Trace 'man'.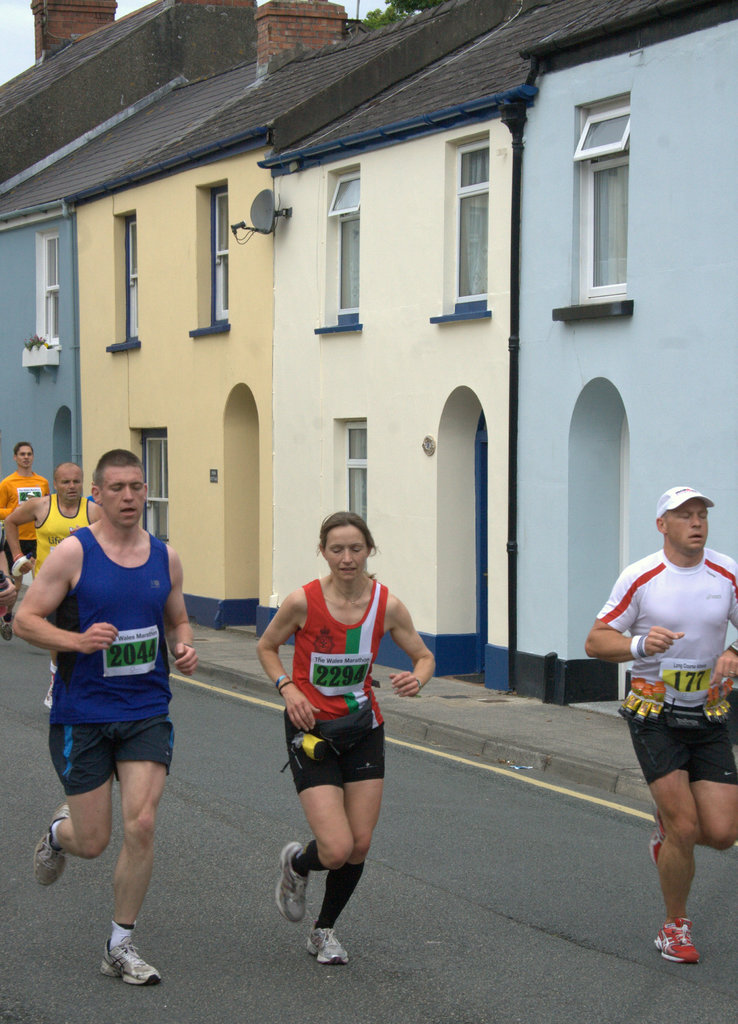
Traced to select_region(586, 442, 731, 993).
